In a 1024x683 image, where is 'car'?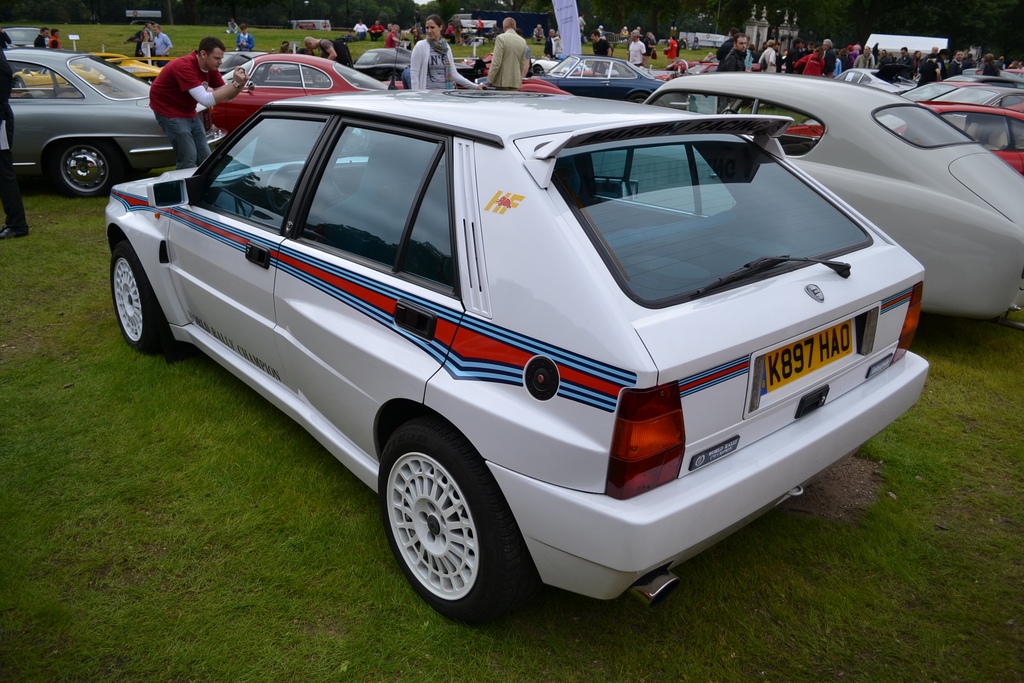
left=474, top=54, right=687, bottom=108.
